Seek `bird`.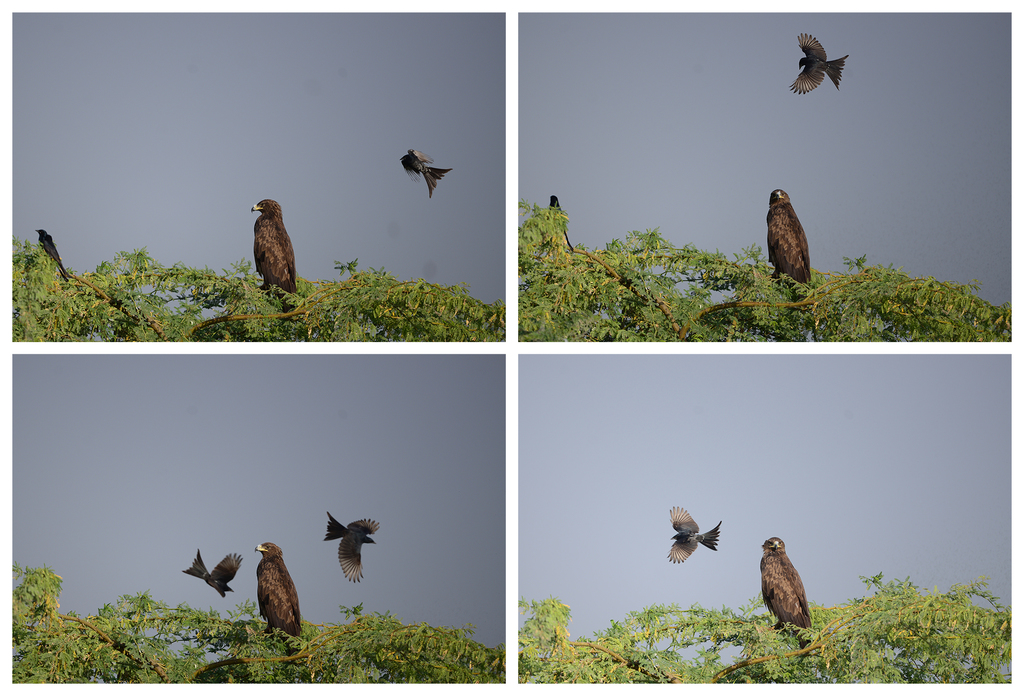
400,148,452,198.
